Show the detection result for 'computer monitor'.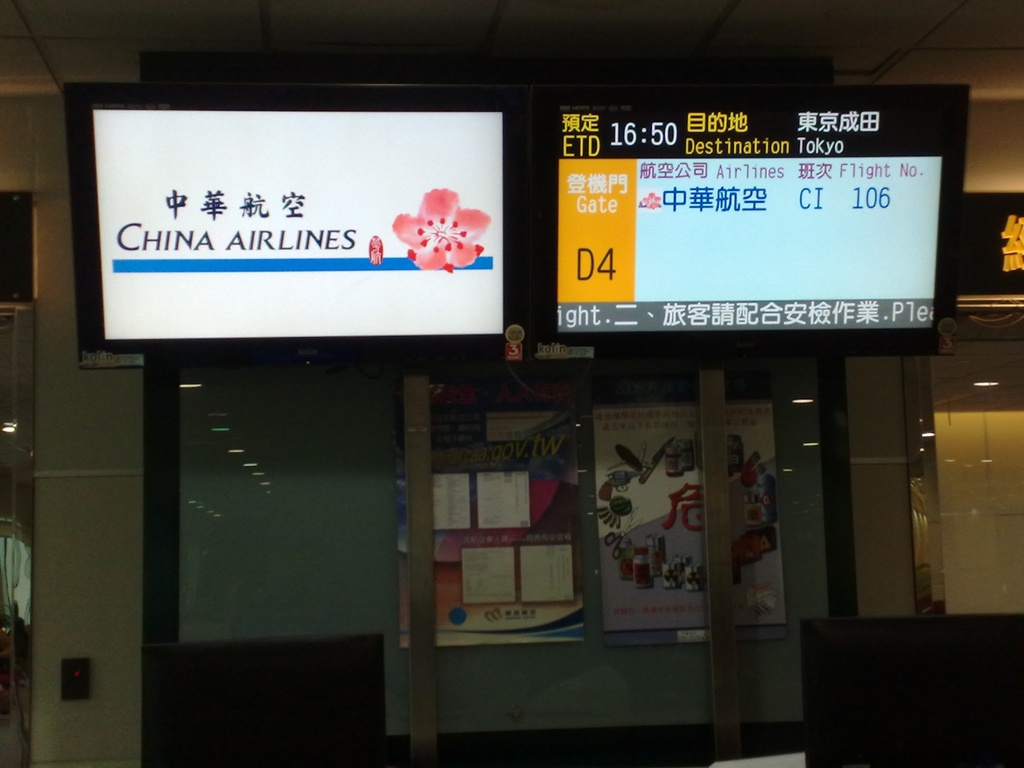
<region>90, 103, 504, 341</region>.
